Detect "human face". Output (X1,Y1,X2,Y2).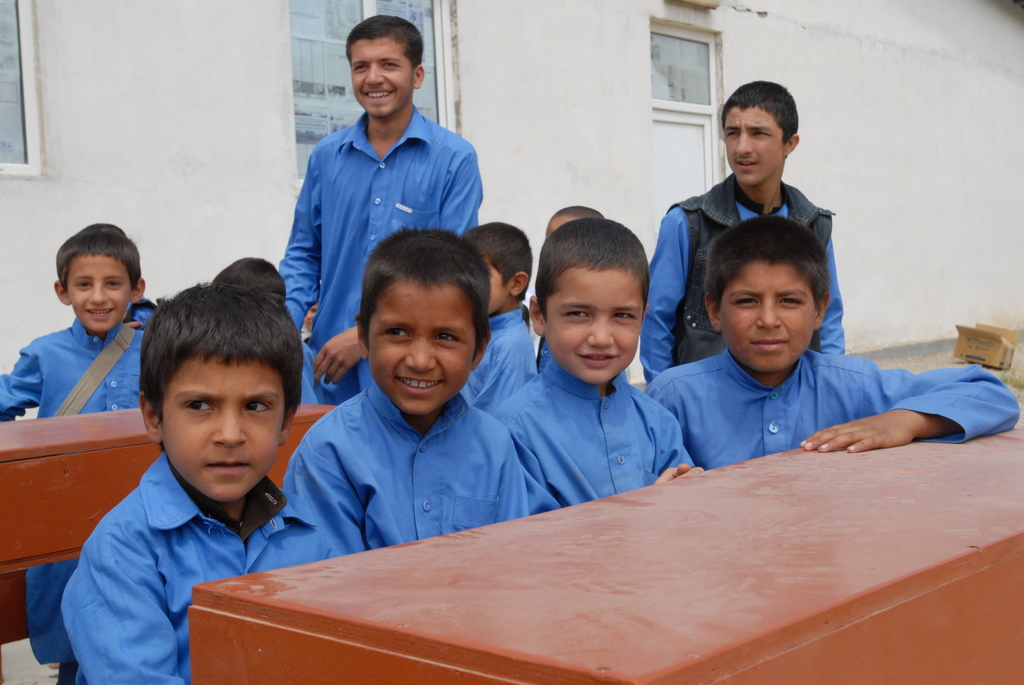
(348,38,412,116).
